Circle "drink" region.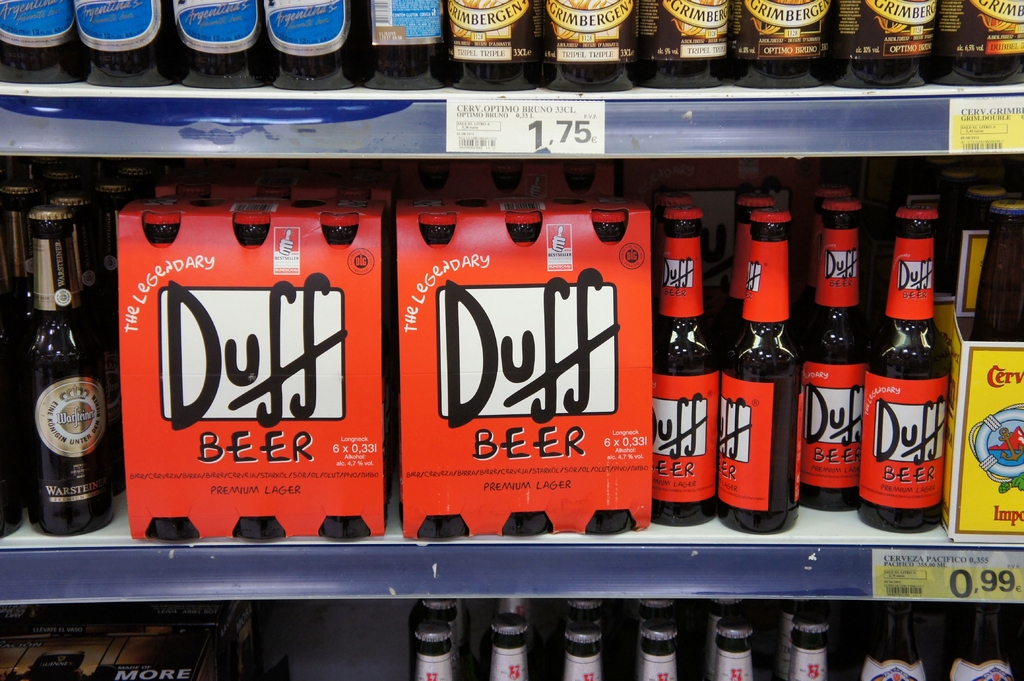
Region: box(792, 607, 827, 680).
